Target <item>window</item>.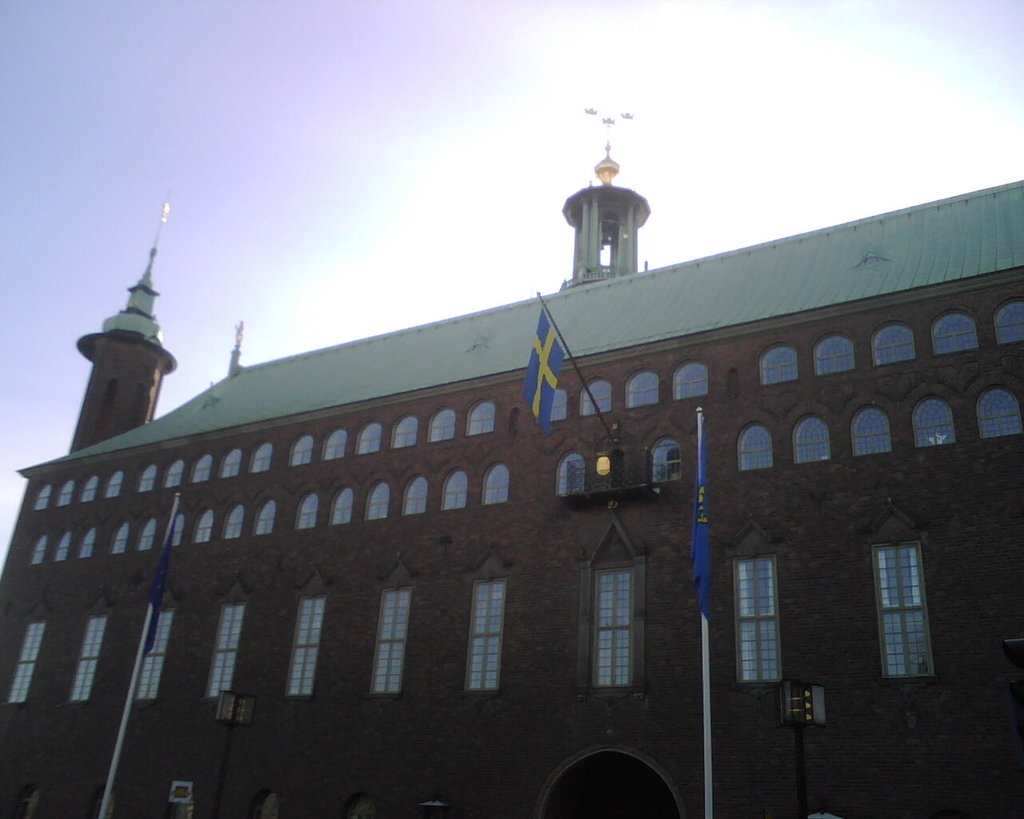
Target region: 646 437 686 486.
